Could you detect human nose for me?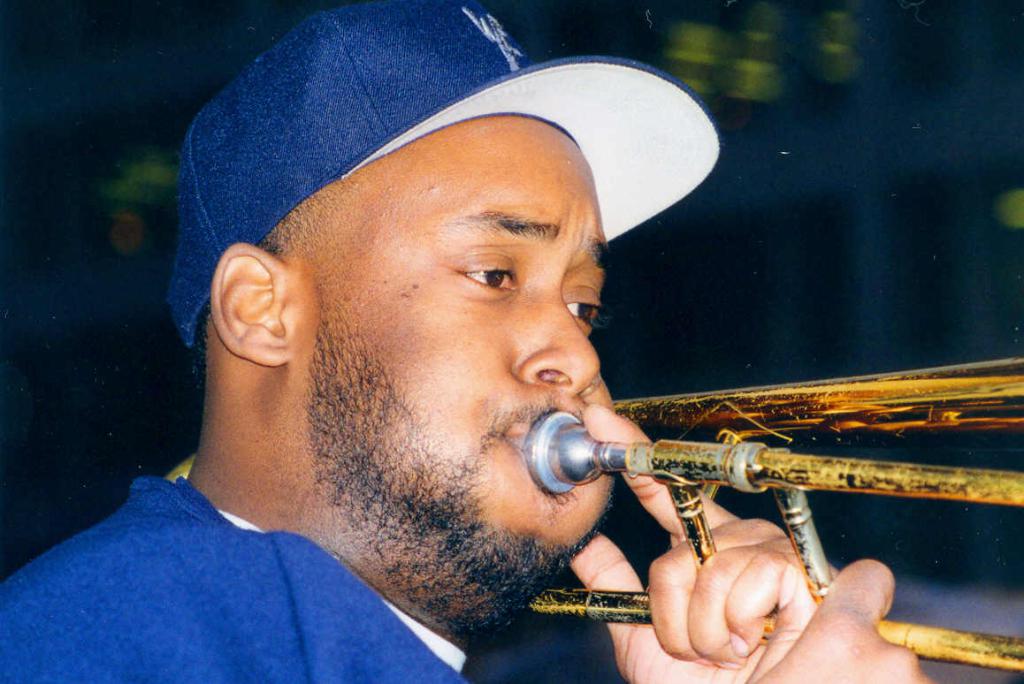
Detection result: region(513, 286, 606, 400).
